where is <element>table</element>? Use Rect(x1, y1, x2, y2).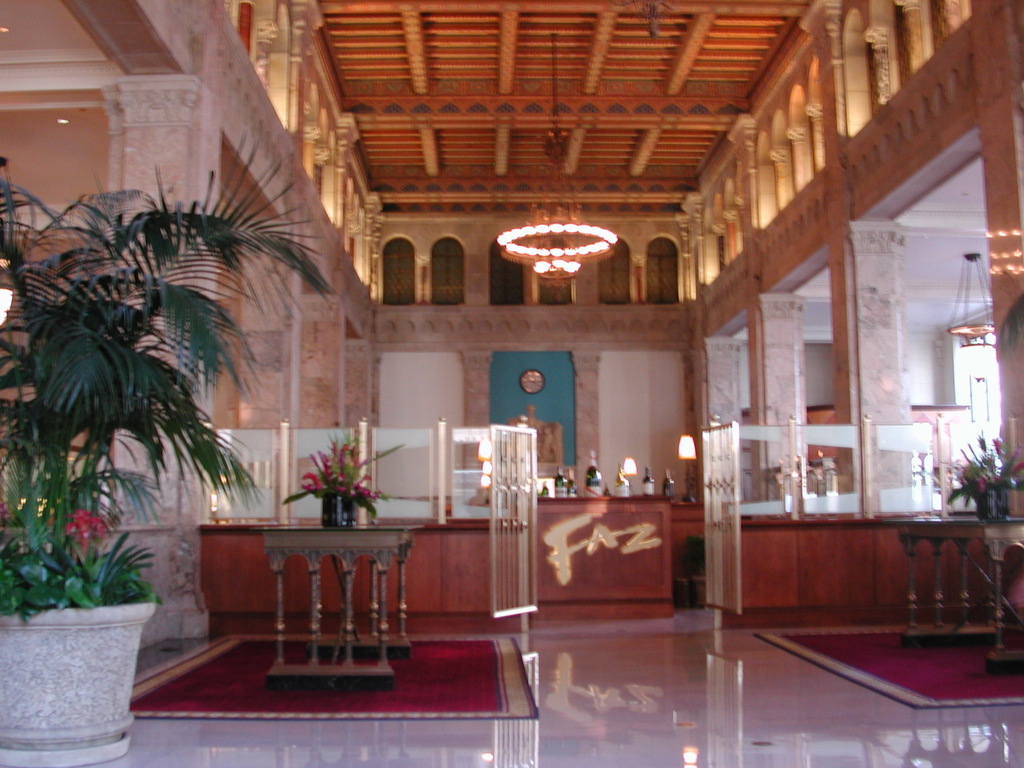
Rect(882, 514, 1022, 678).
